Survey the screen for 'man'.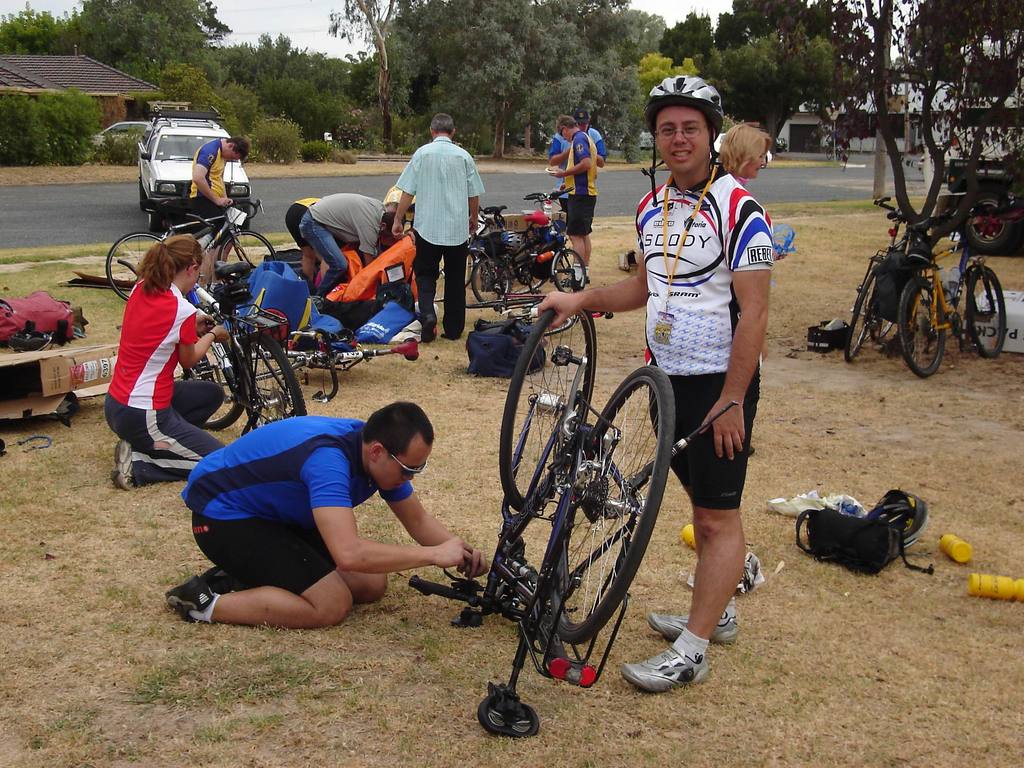
Survey found: [164, 400, 489, 625].
